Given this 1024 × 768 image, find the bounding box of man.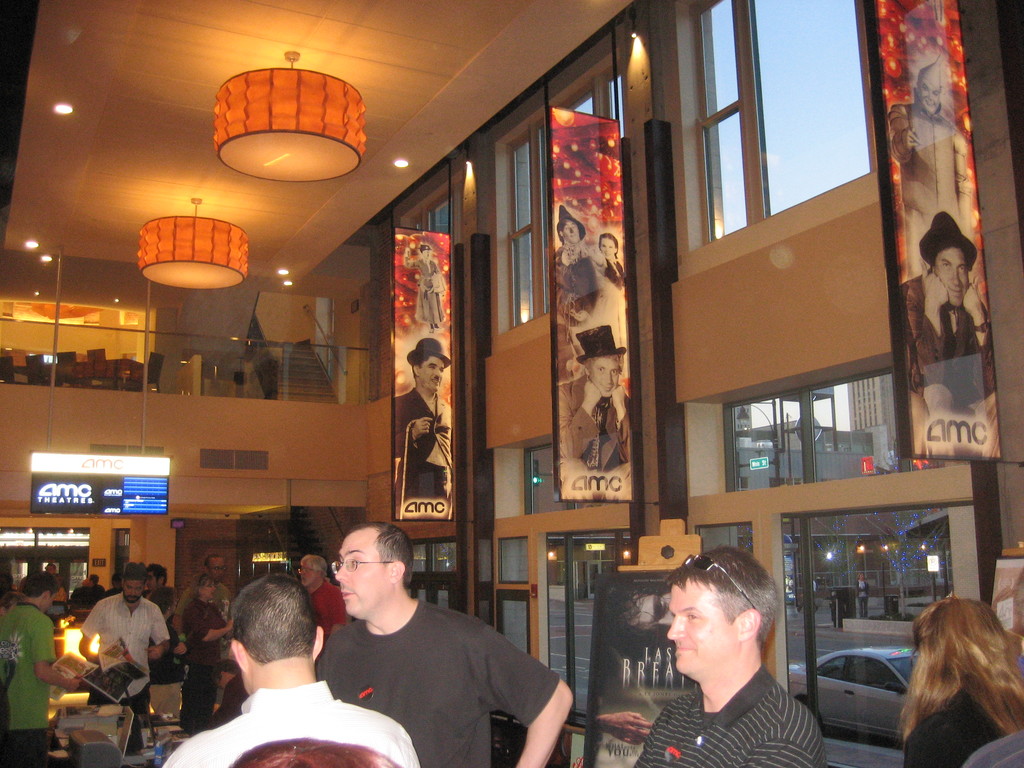
<bbox>632, 551, 831, 767</bbox>.
